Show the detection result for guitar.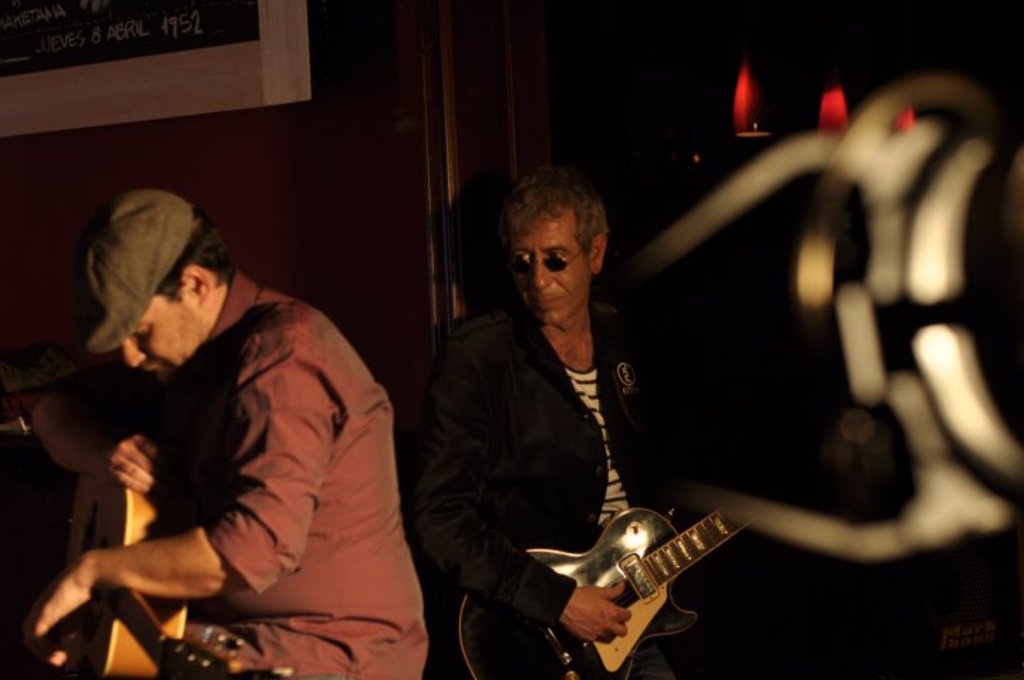
bbox(54, 464, 272, 679).
